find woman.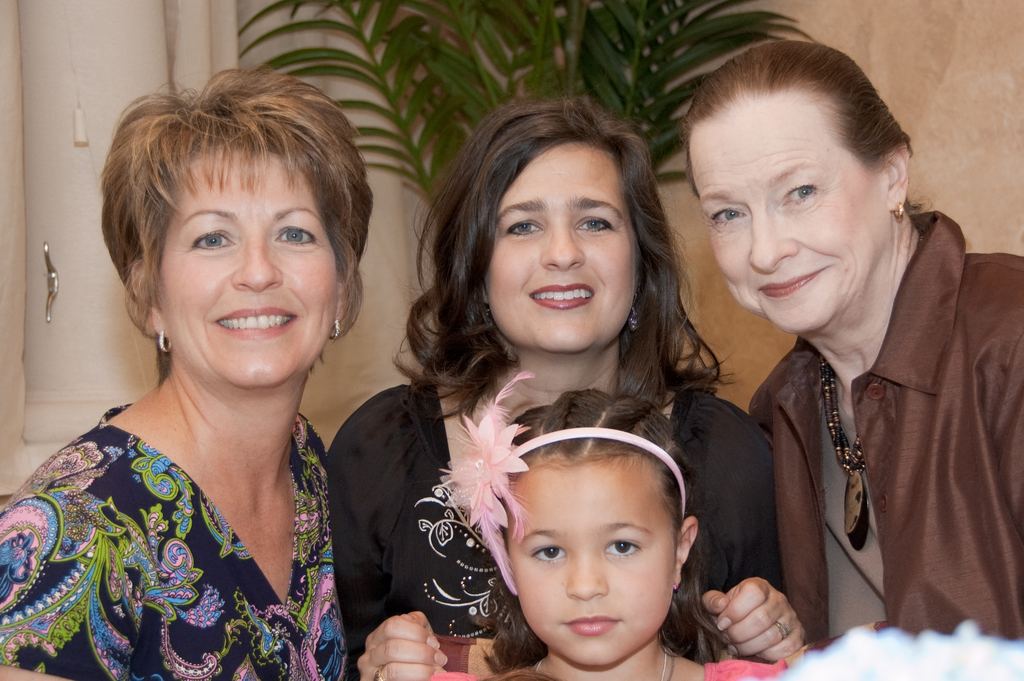
locate(0, 64, 426, 680).
